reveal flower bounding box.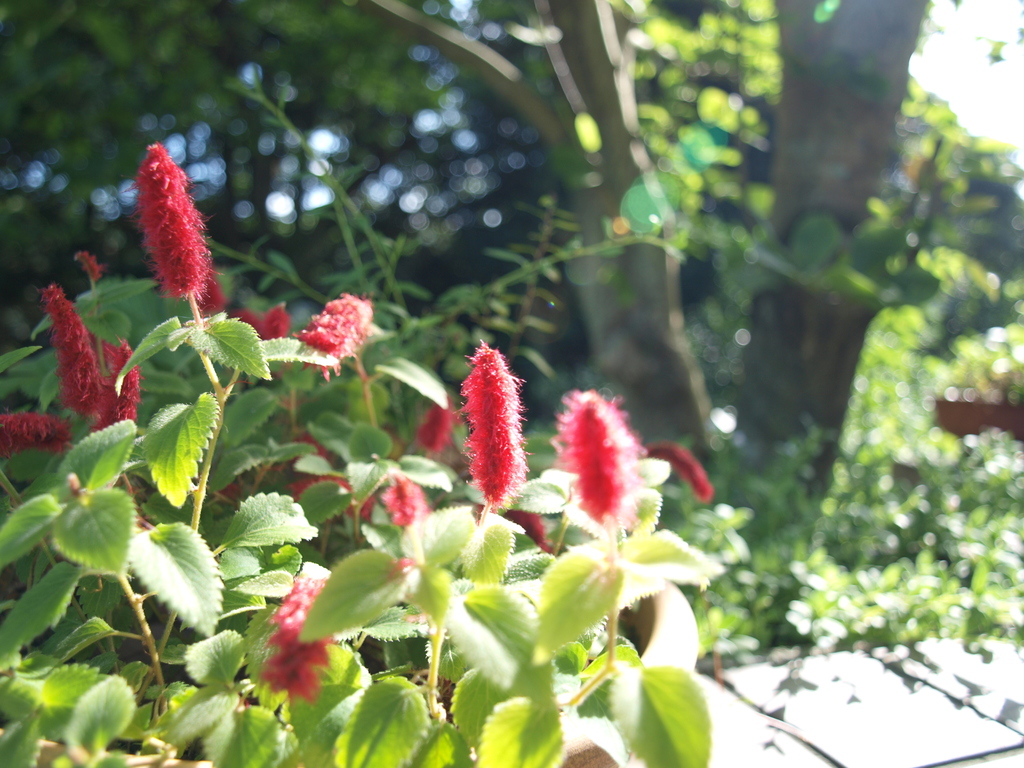
Revealed: [132, 143, 211, 296].
